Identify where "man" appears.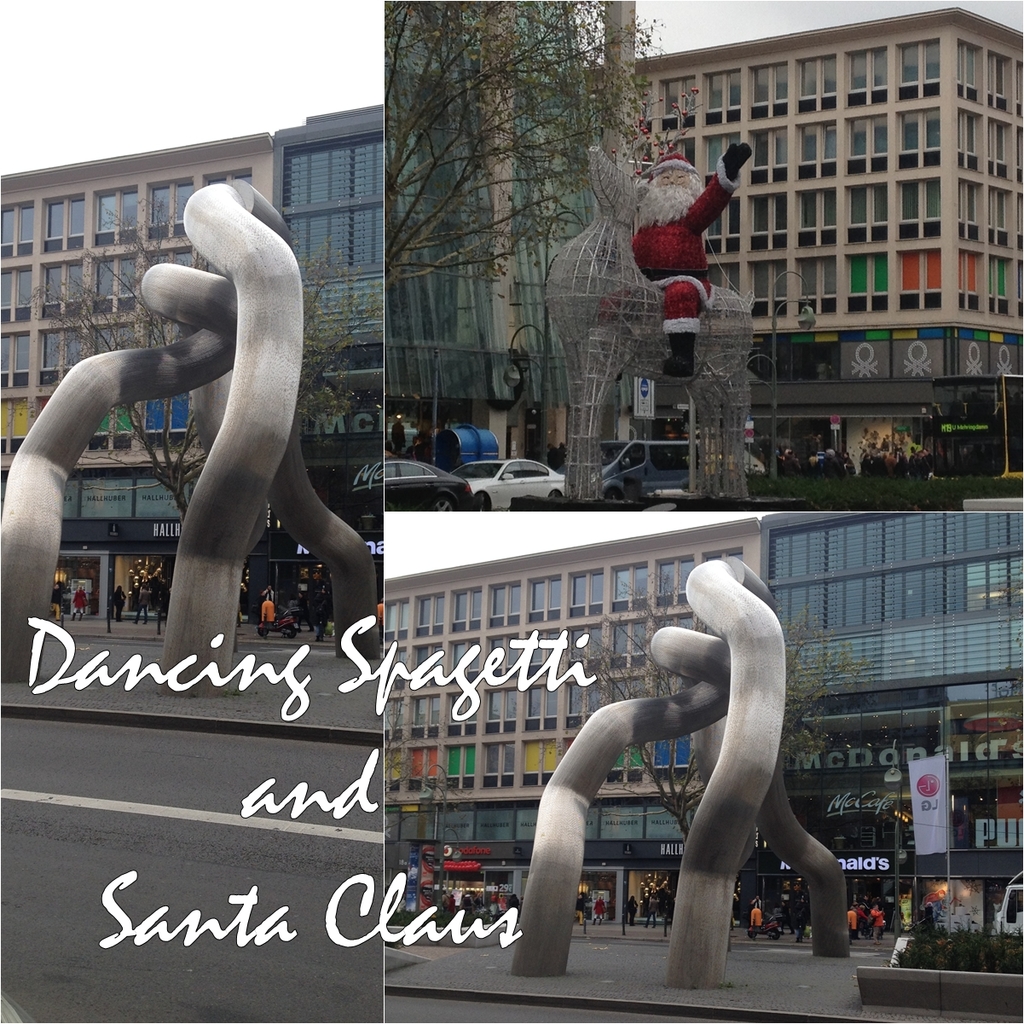
Appears at {"left": 599, "top": 141, "right": 753, "bottom": 379}.
